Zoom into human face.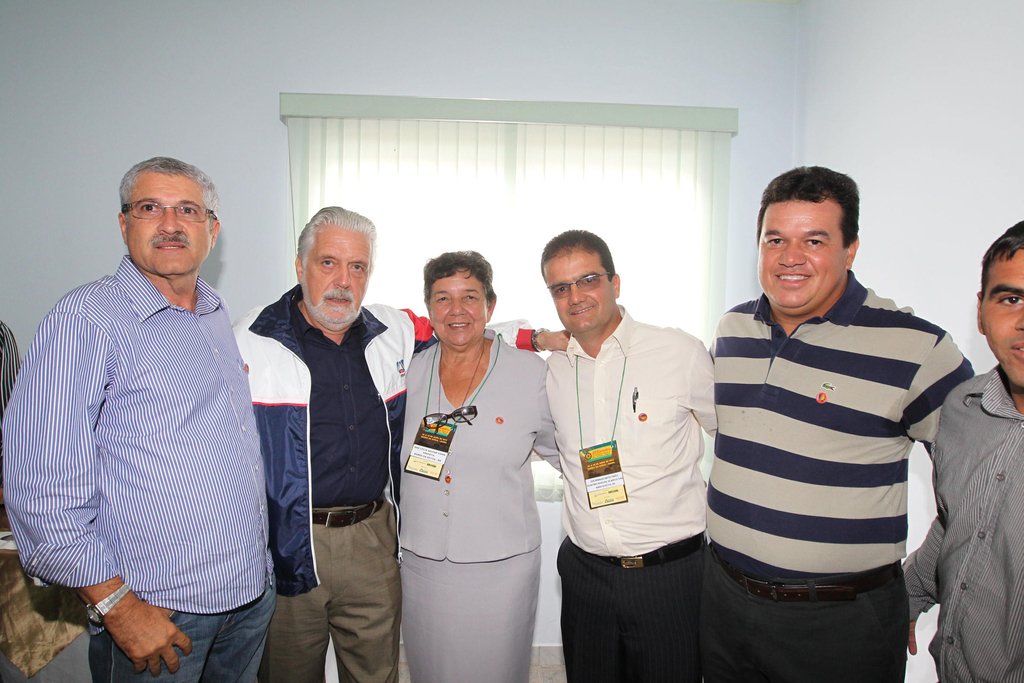
Zoom target: 977:243:1023:395.
